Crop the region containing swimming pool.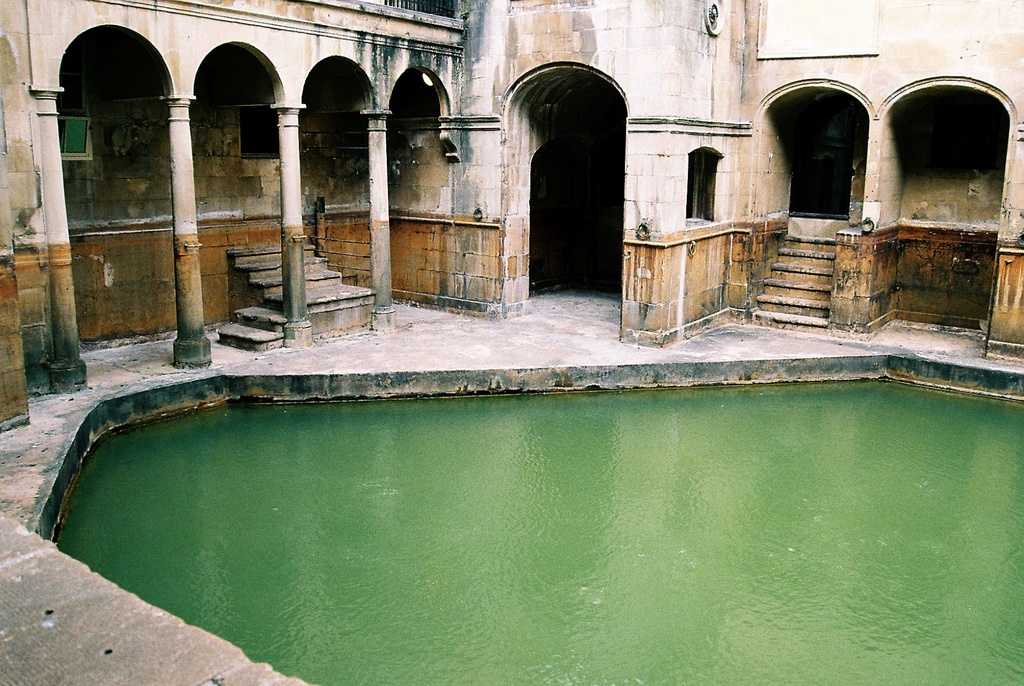
Crop region: BBox(0, 336, 1023, 655).
